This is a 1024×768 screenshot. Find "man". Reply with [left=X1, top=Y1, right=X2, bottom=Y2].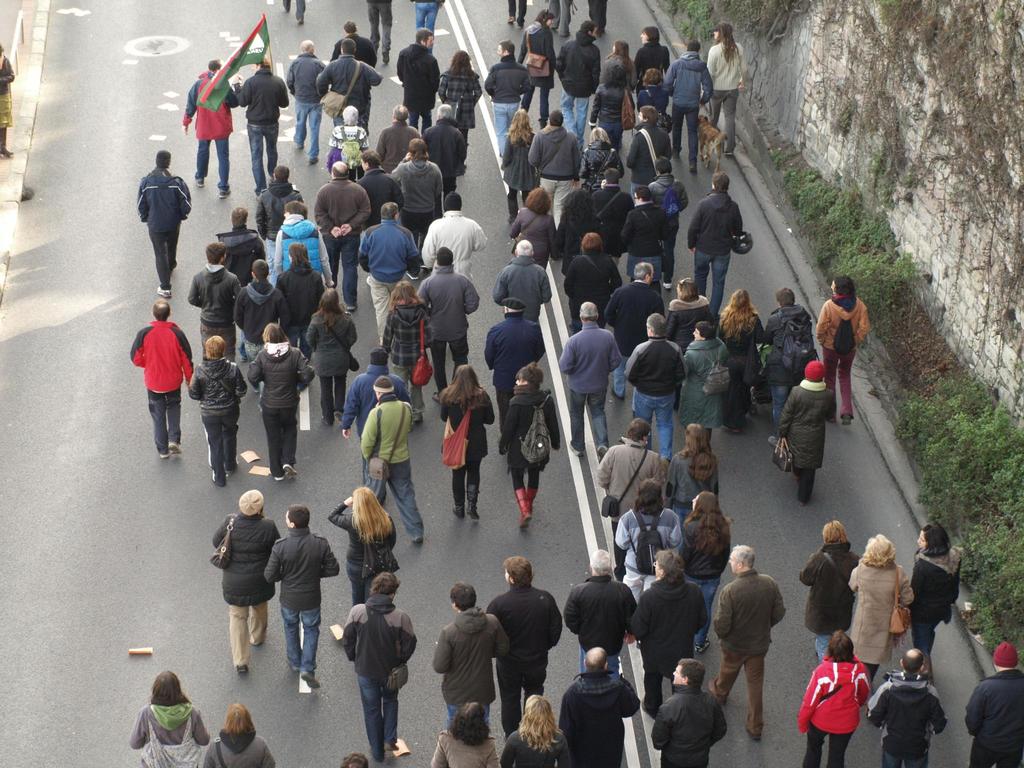
[left=422, top=105, right=461, bottom=188].
